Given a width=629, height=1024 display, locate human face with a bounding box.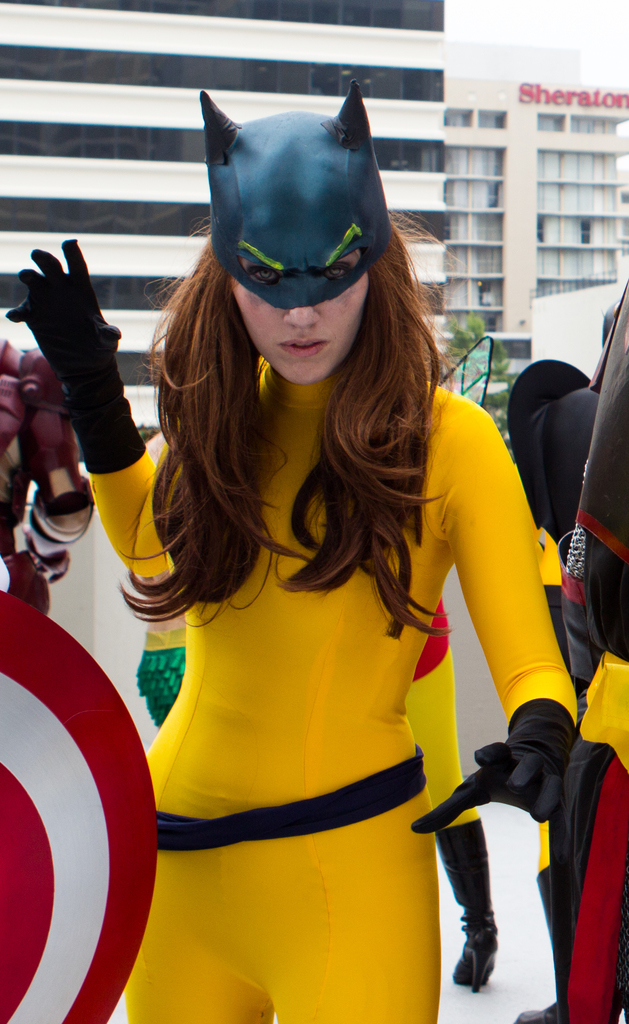
Located: detection(227, 252, 370, 383).
